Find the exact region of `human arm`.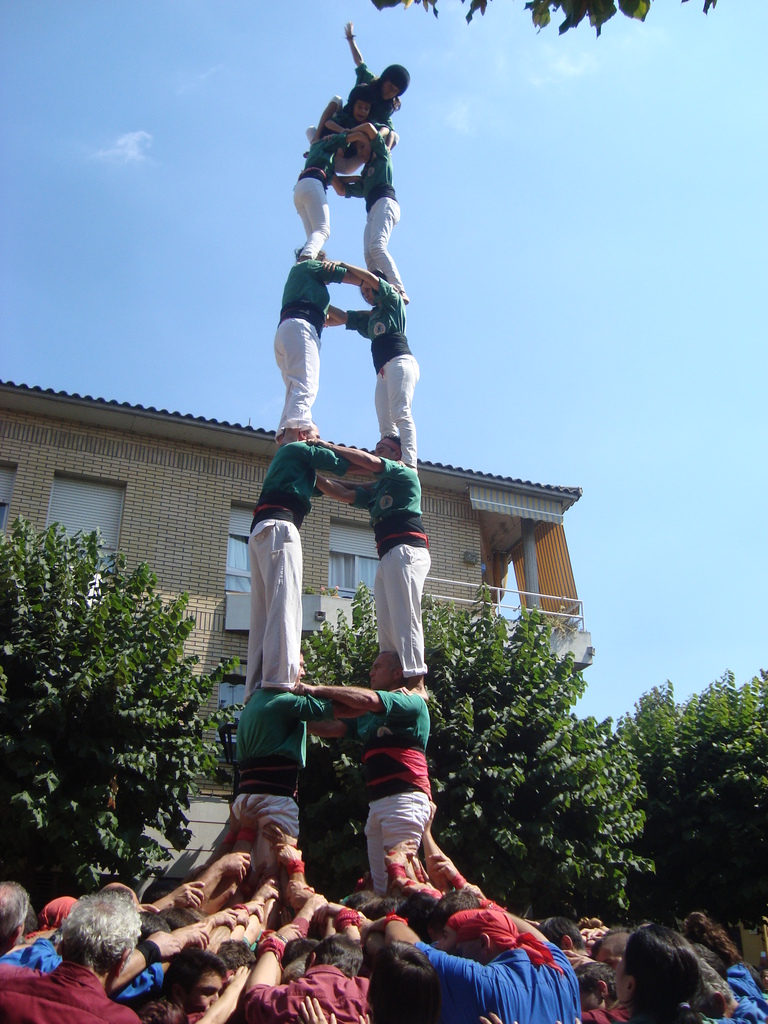
Exact region: crop(417, 790, 454, 883).
